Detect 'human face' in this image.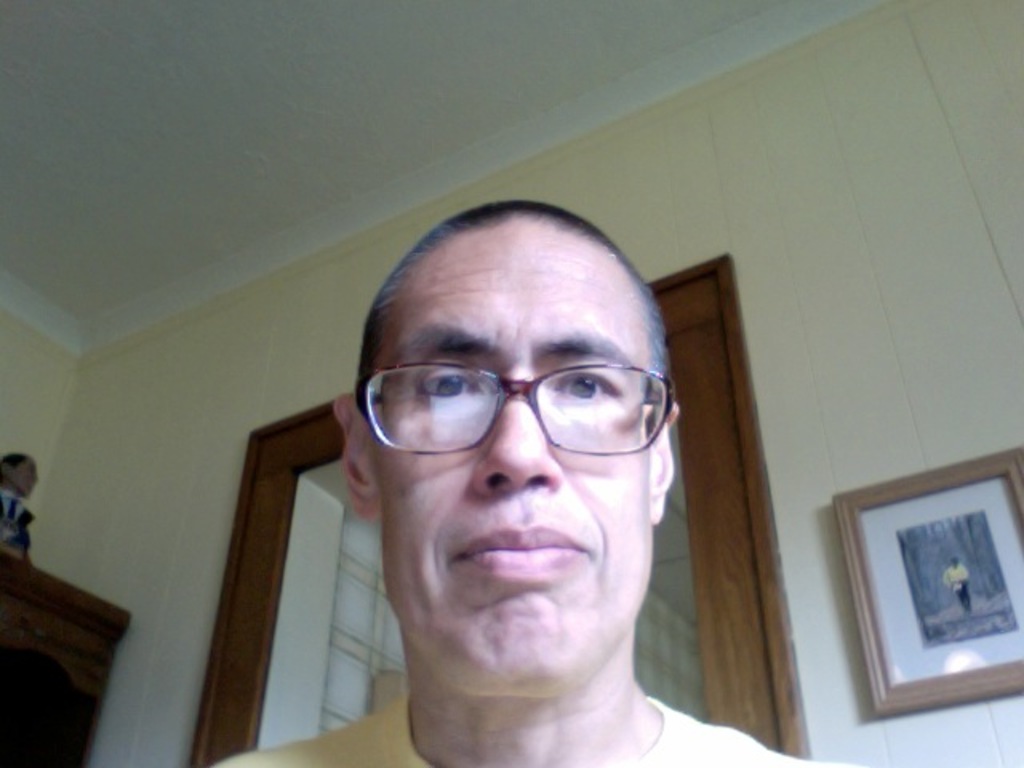
Detection: <bbox>373, 213, 656, 694</bbox>.
